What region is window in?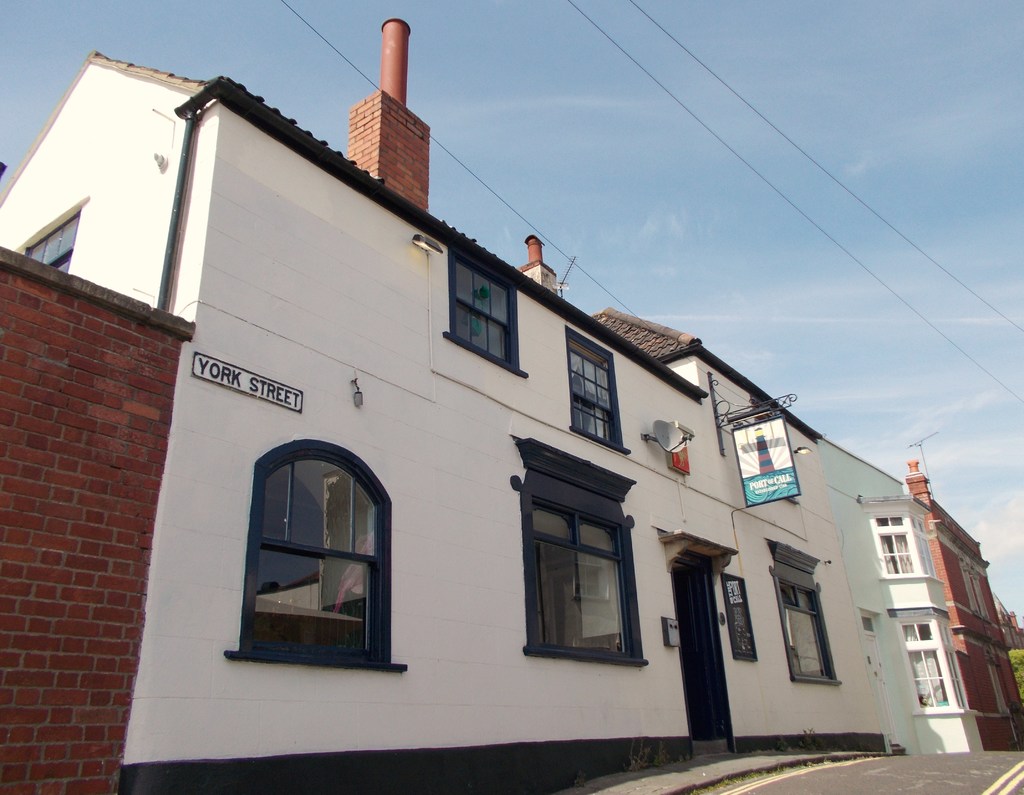
rect(563, 319, 630, 447).
